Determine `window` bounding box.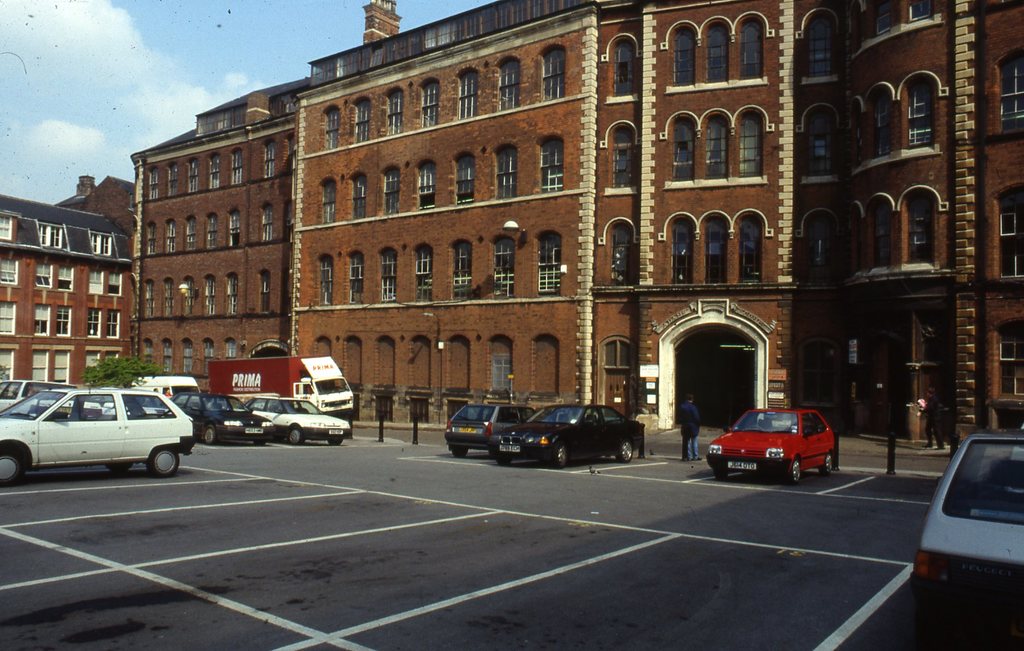
Determined: <box>39,225,65,249</box>.
